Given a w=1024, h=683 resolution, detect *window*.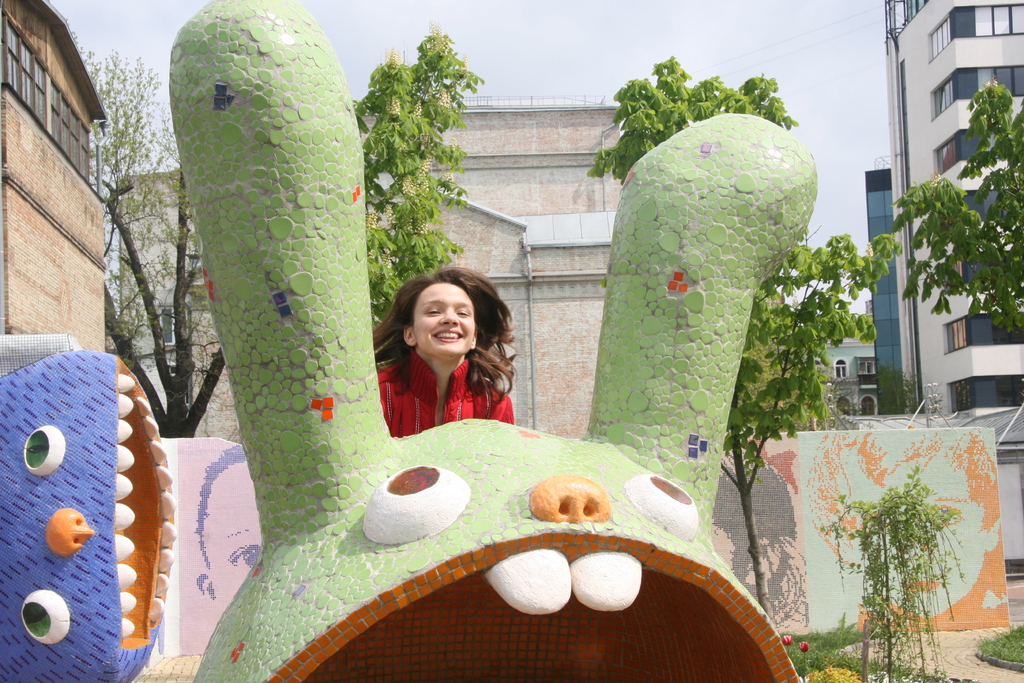
bbox=(956, 192, 1008, 223).
